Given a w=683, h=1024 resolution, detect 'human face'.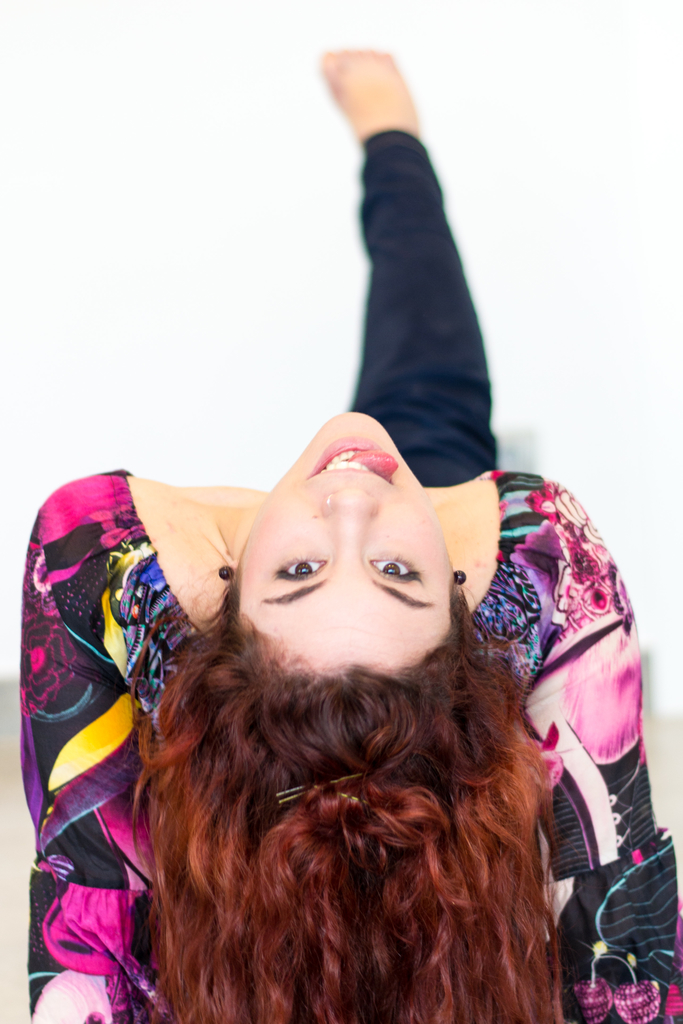
BBox(243, 410, 454, 680).
